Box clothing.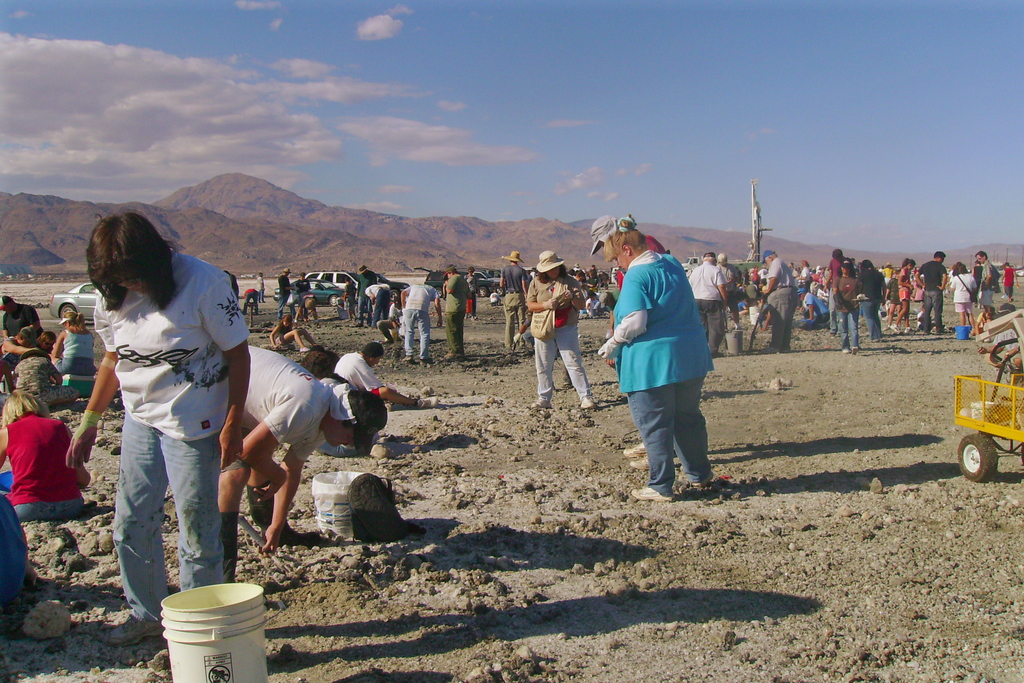
[x1=87, y1=252, x2=264, y2=622].
